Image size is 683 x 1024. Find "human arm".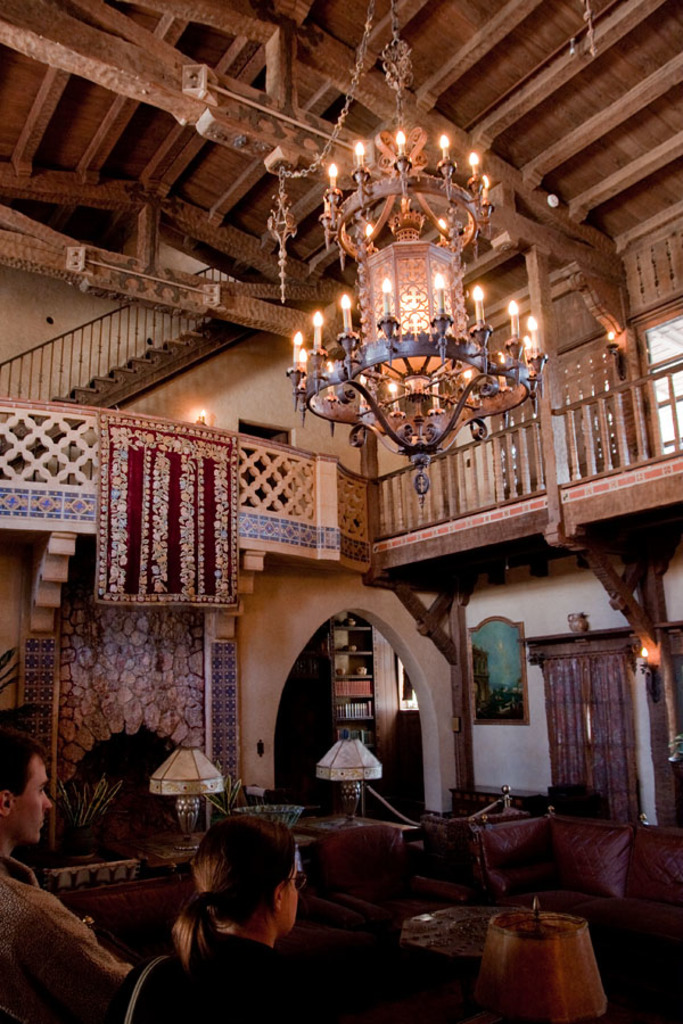
bbox=(10, 897, 133, 1018).
